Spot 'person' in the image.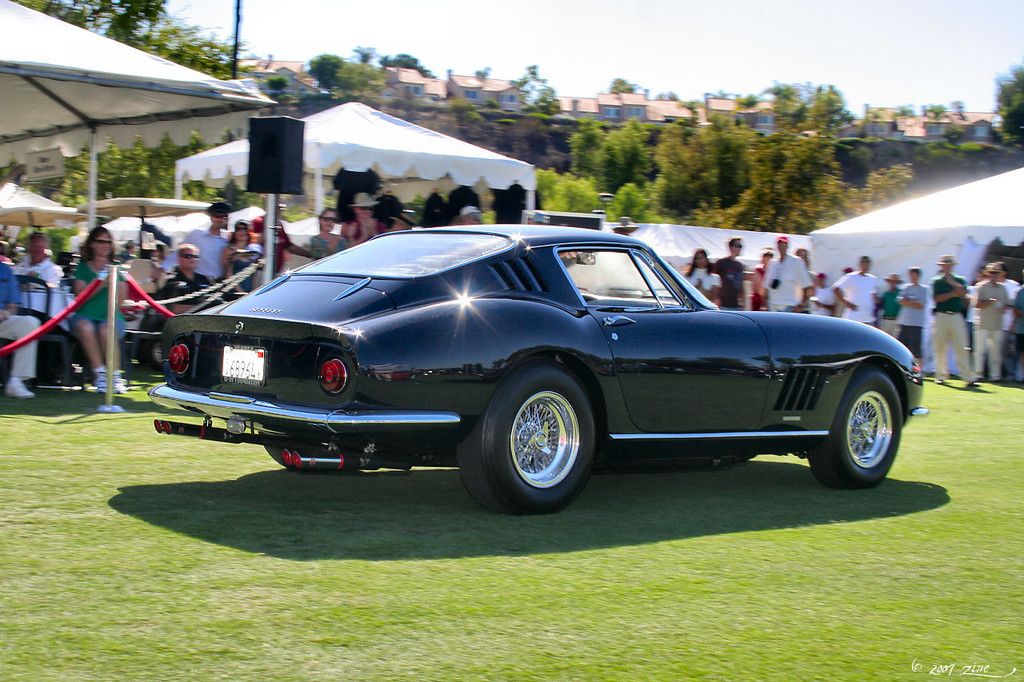
'person' found at 350/192/390/245.
